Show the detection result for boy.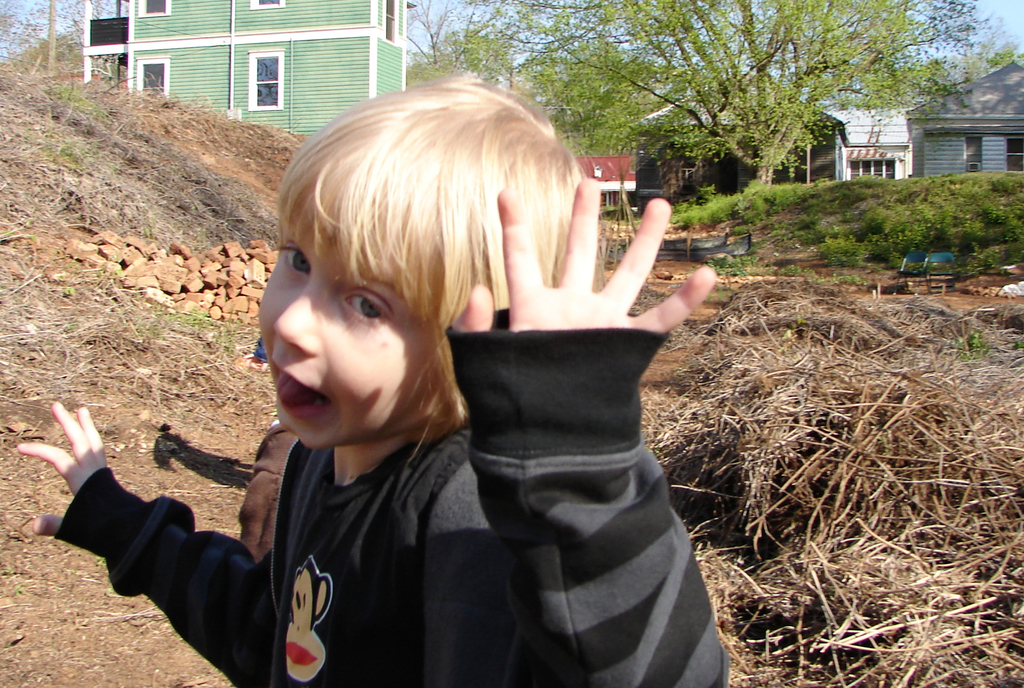
(15, 68, 724, 687).
